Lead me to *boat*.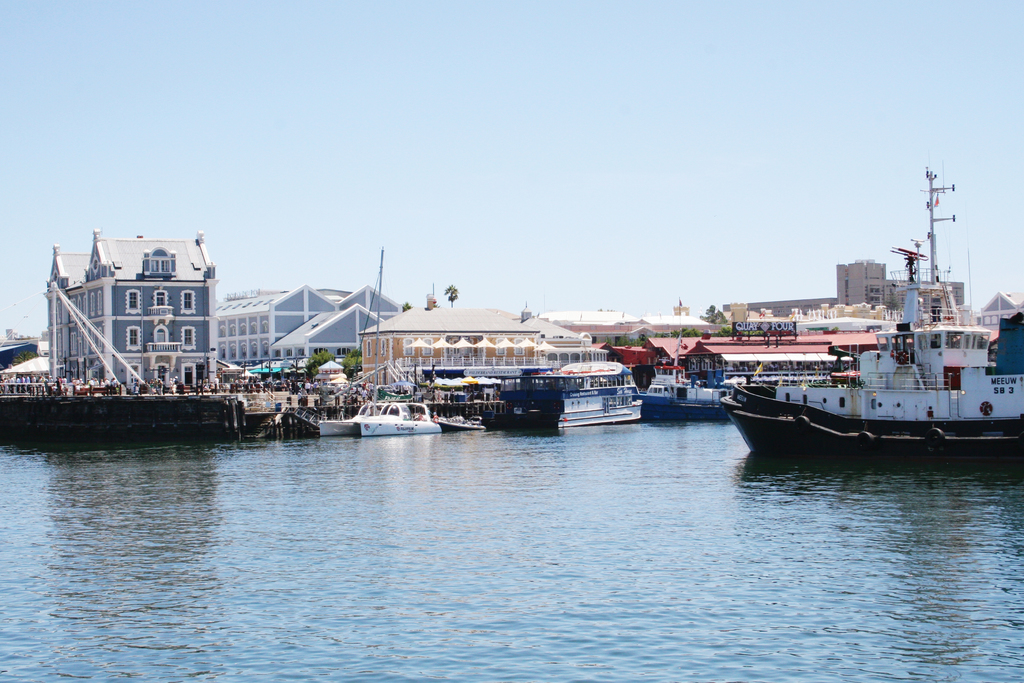
Lead to (729, 206, 1023, 457).
